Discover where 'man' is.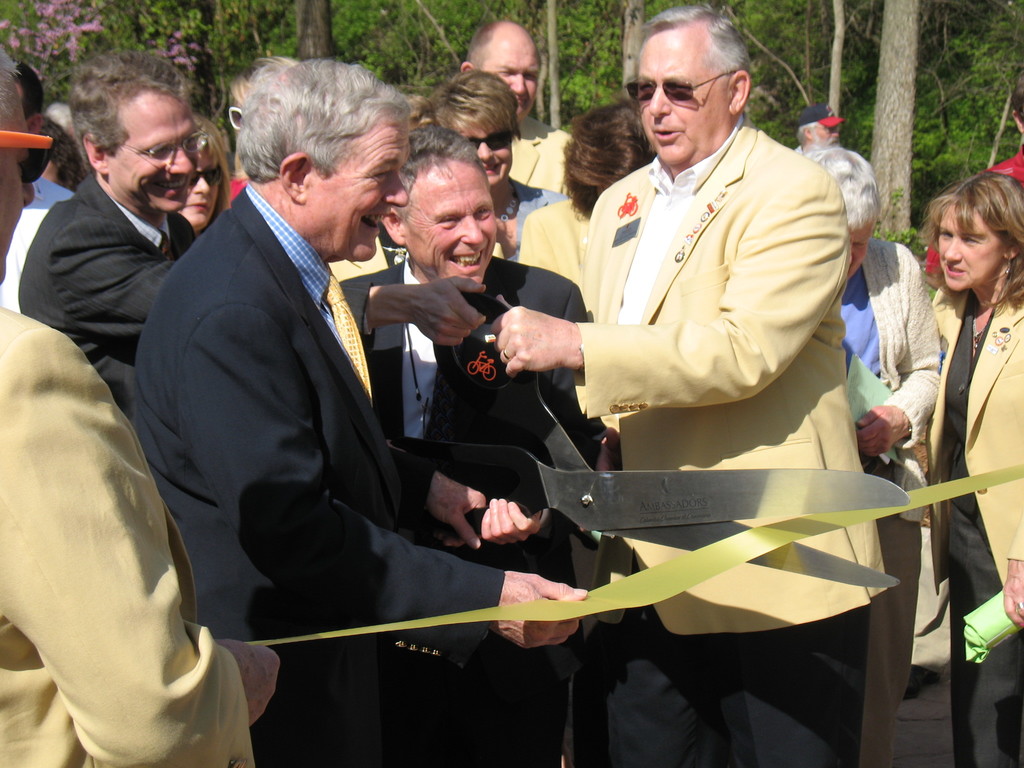
Discovered at [493,9,908,767].
